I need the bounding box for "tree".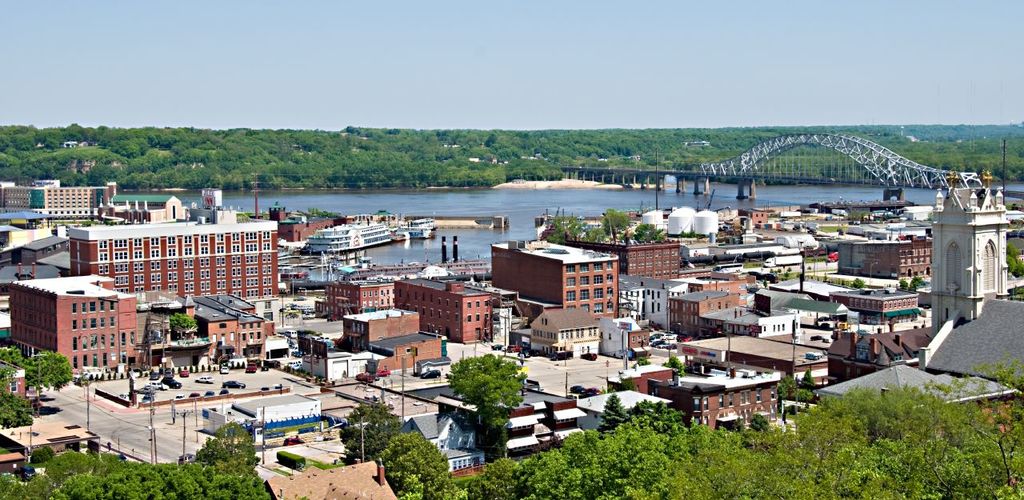
Here it is: [left=46, top=472, right=107, bottom=499].
